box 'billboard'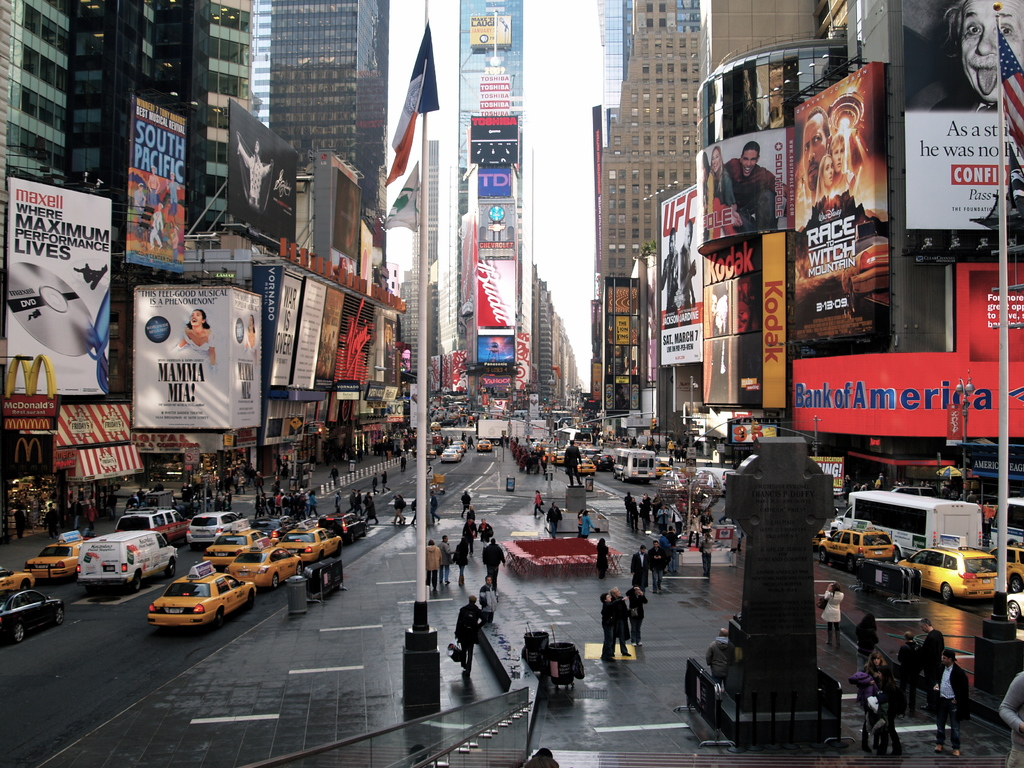
x1=604 y1=313 x2=643 y2=349
